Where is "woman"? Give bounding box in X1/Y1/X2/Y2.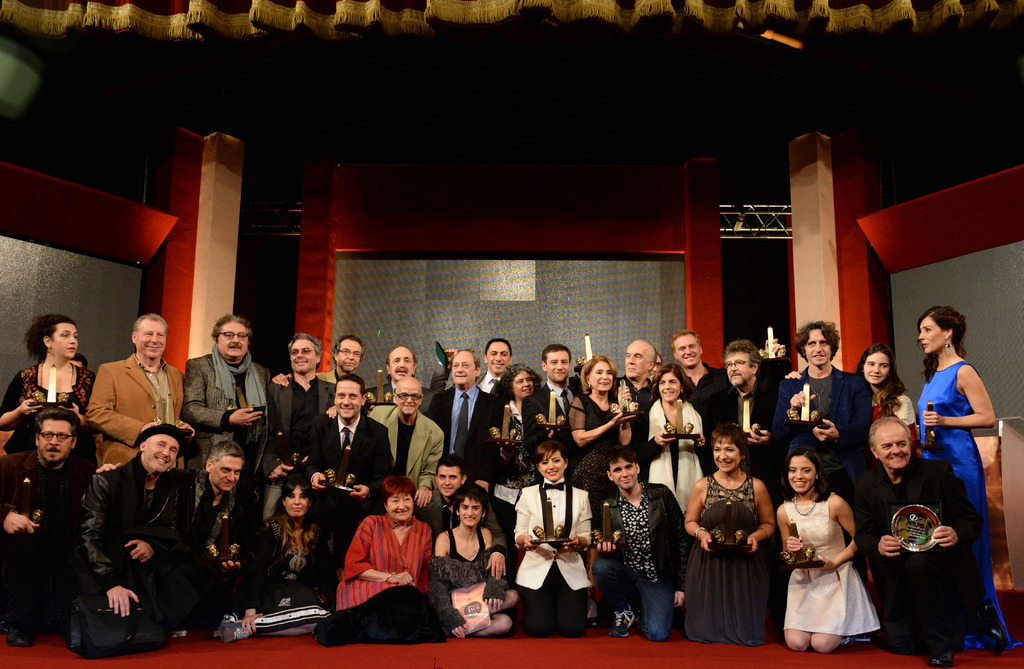
911/306/1023/646.
